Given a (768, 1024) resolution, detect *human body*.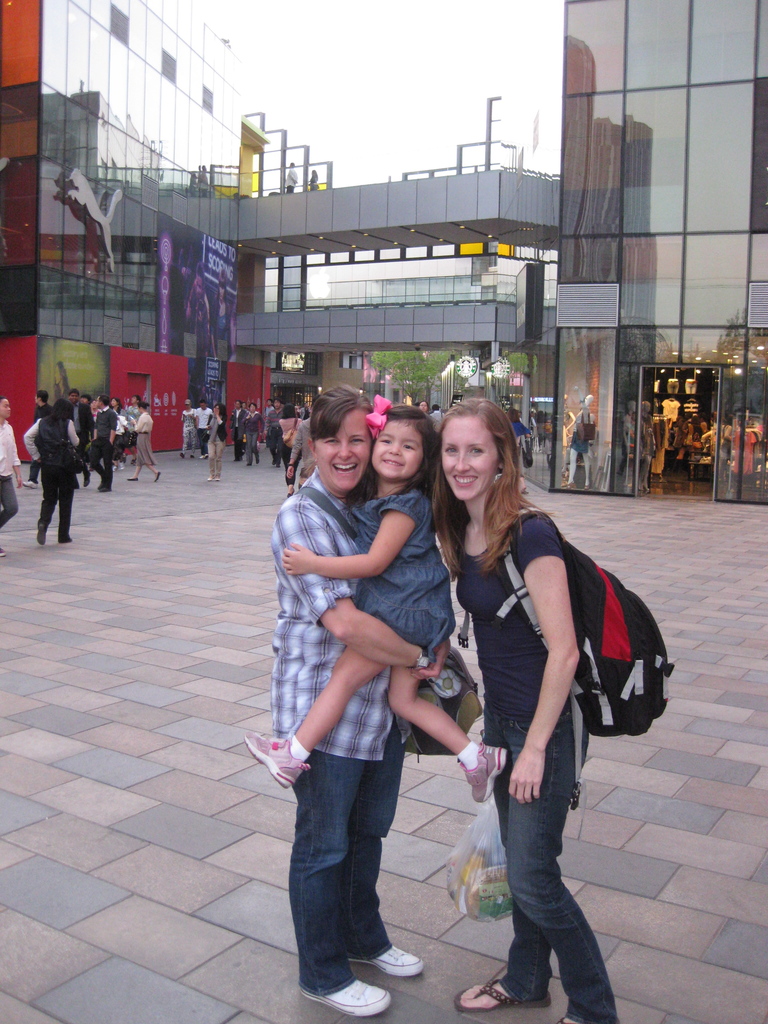
244:471:514:798.
